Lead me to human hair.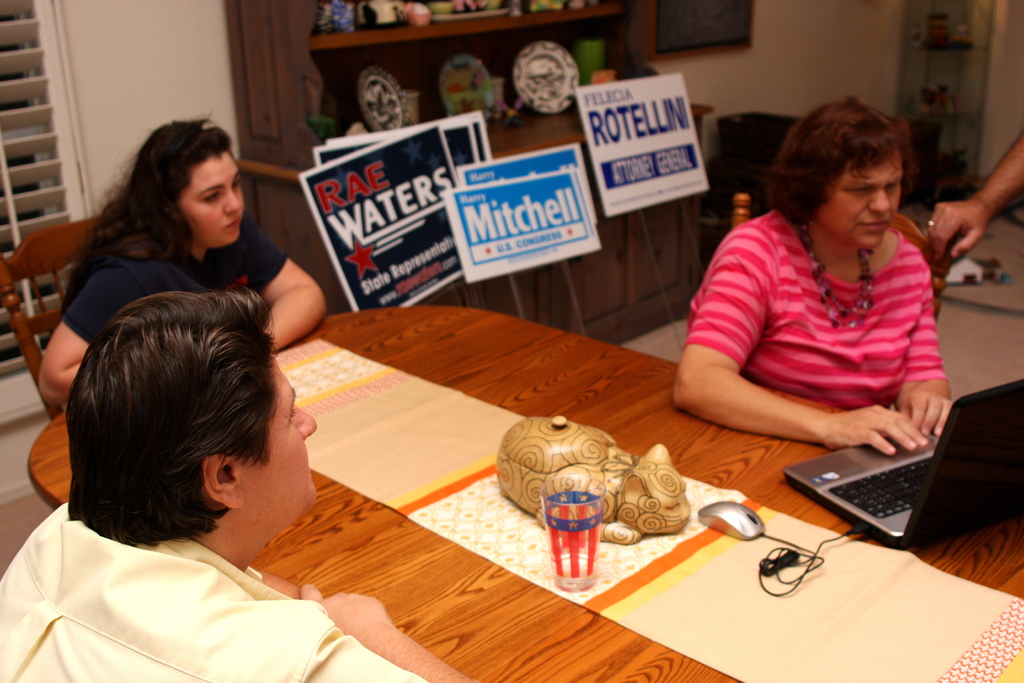
Lead to box(47, 273, 295, 587).
